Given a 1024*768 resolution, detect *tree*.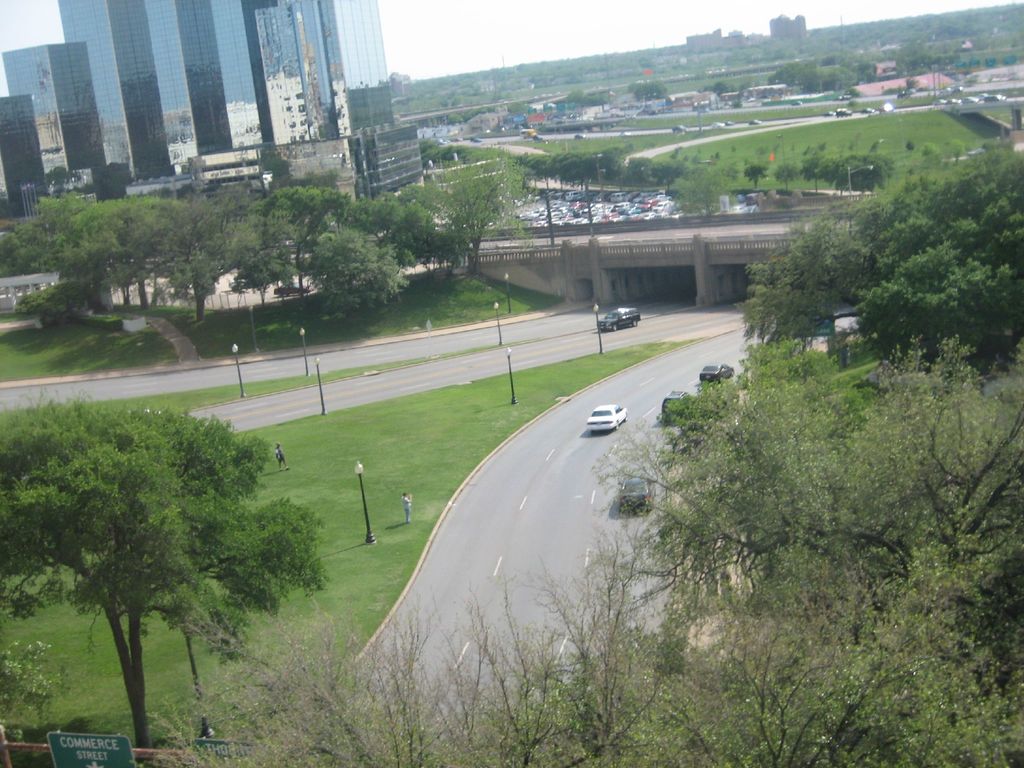
bbox=[26, 370, 287, 730].
